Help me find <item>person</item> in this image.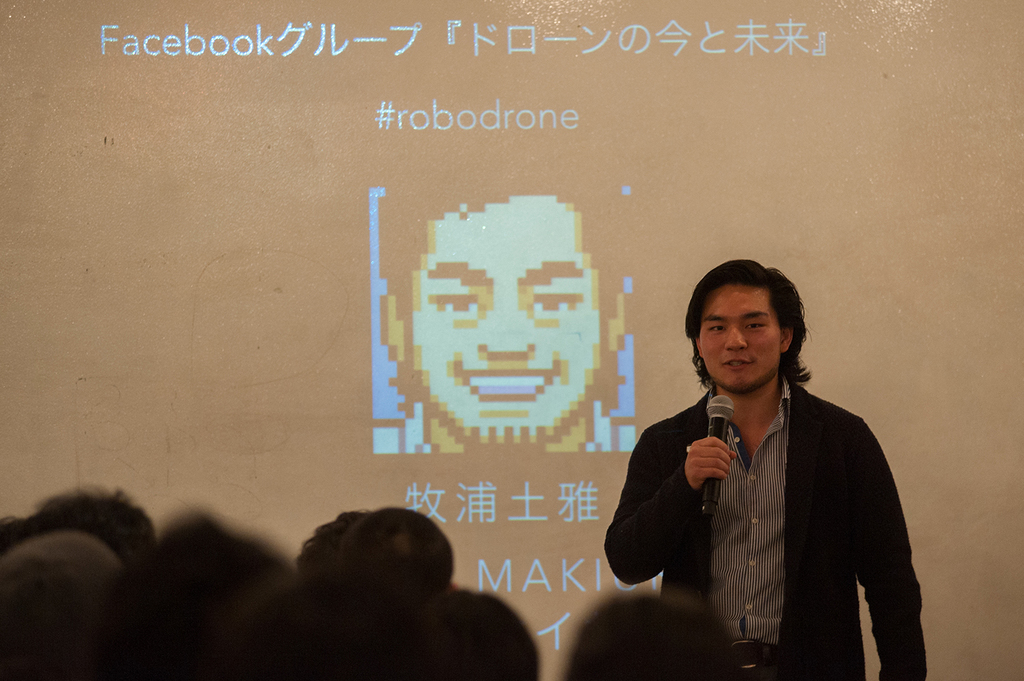
Found it: <box>620,246,924,680</box>.
